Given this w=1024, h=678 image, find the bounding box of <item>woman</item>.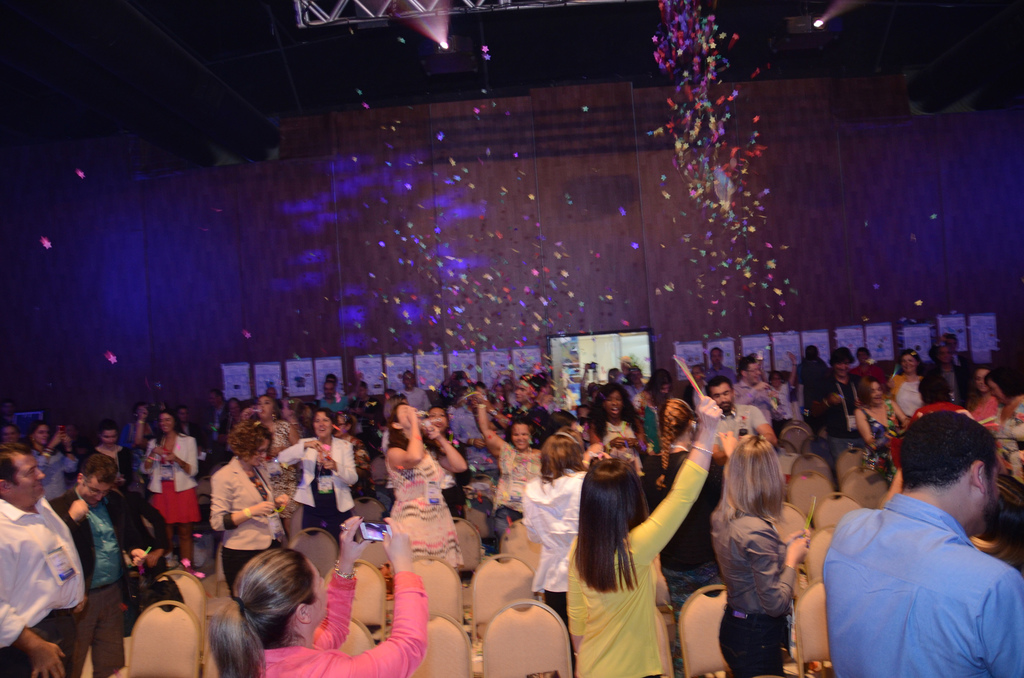
(left=466, top=386, right=548, bottom=539).
